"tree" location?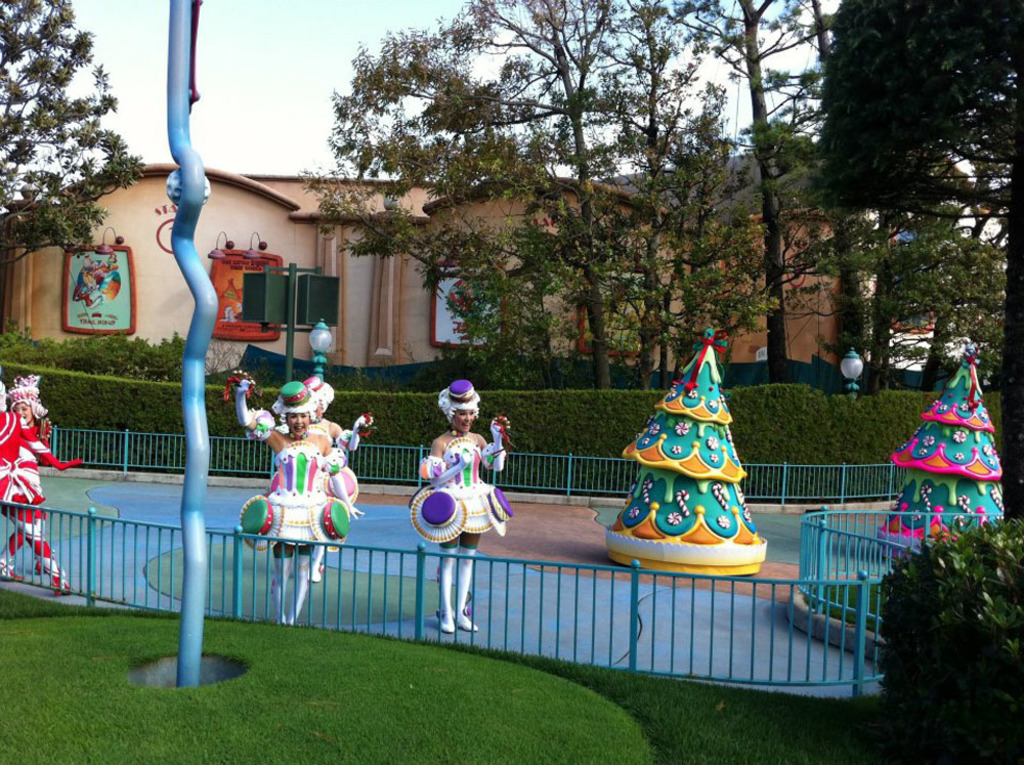
bbox(578, 0, 763, 381)
